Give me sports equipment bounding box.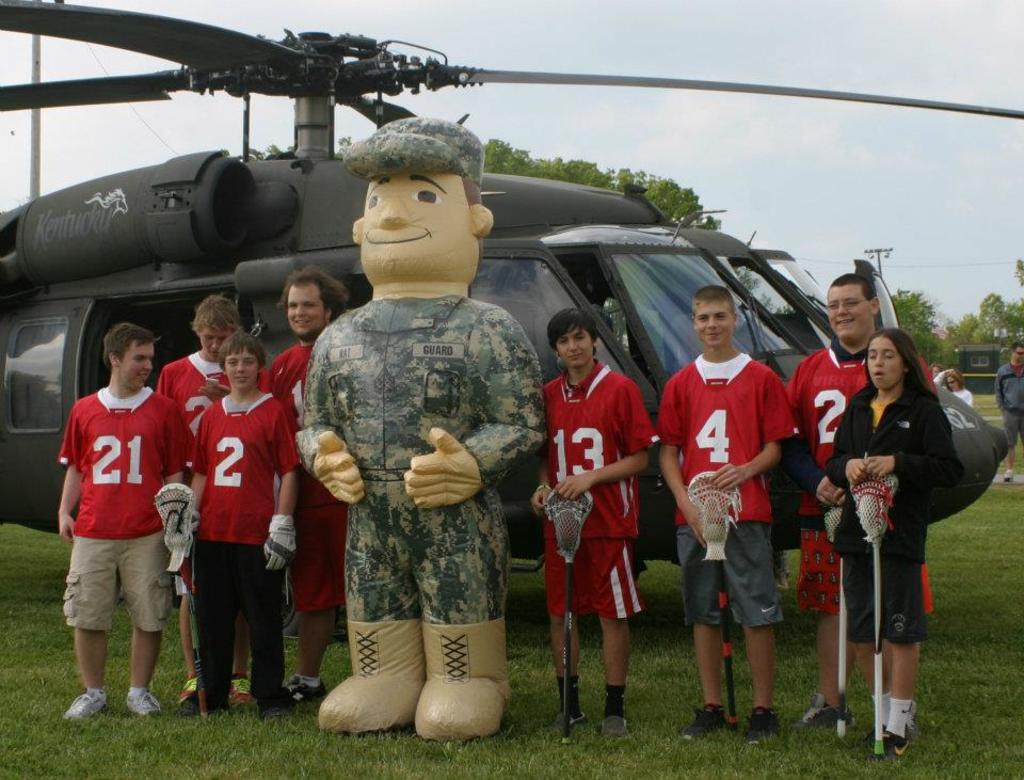
[540, 480, 595, 562].
